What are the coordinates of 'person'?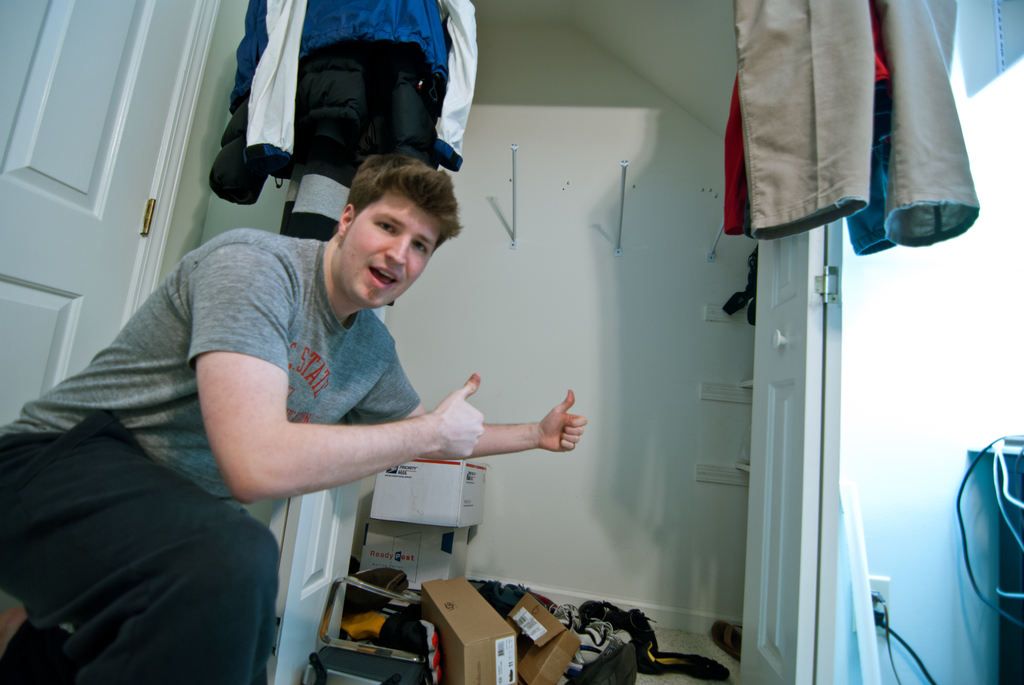
(0, 141, 588, 684).
